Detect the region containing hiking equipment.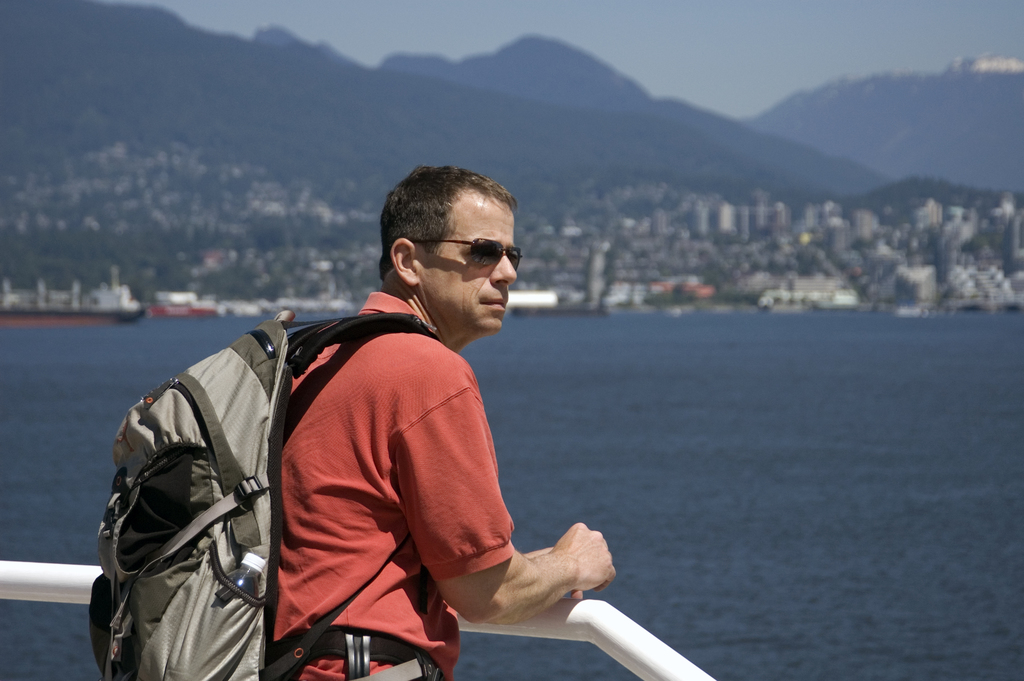
x1=58, y1=299, x2=518, y2=677.
